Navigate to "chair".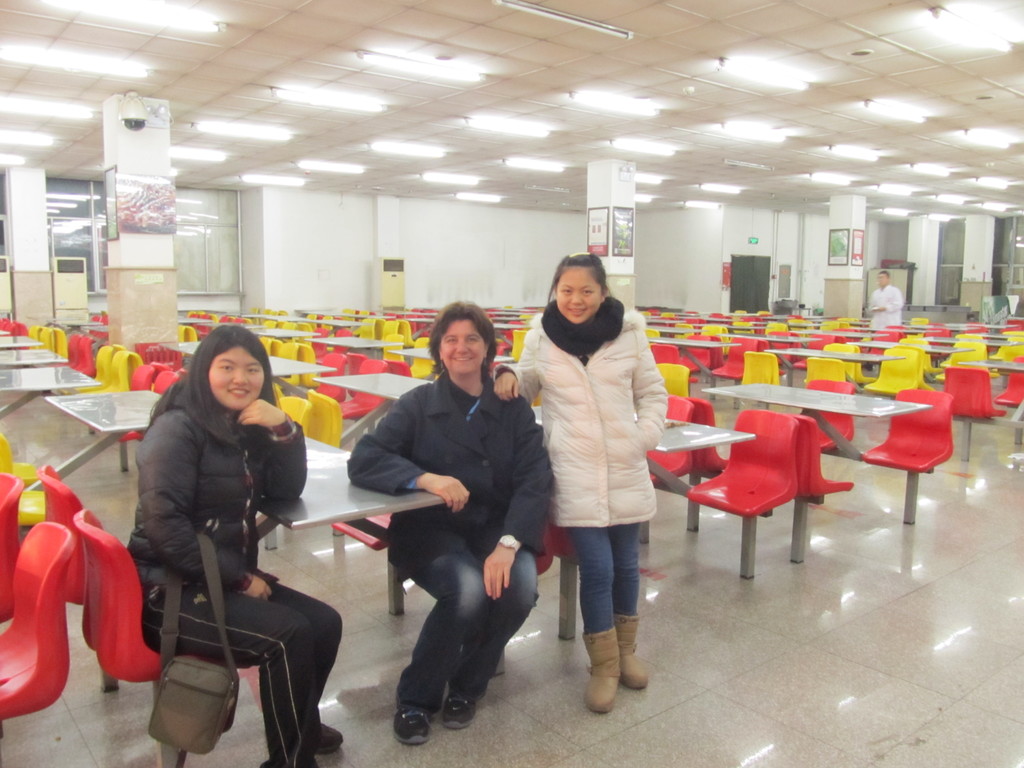
Navigation target: {"left": 46, "top": 462, "right": 124, "bottom": 611}.
